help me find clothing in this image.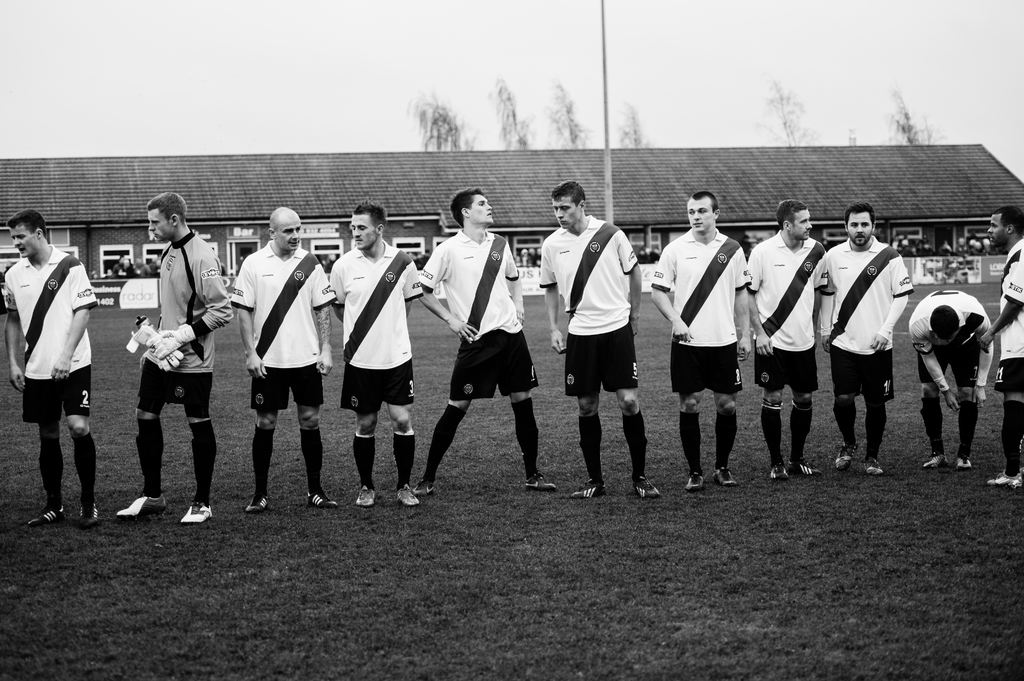
Found it: [x1=640, y1=233, x2=783, y2=410].
